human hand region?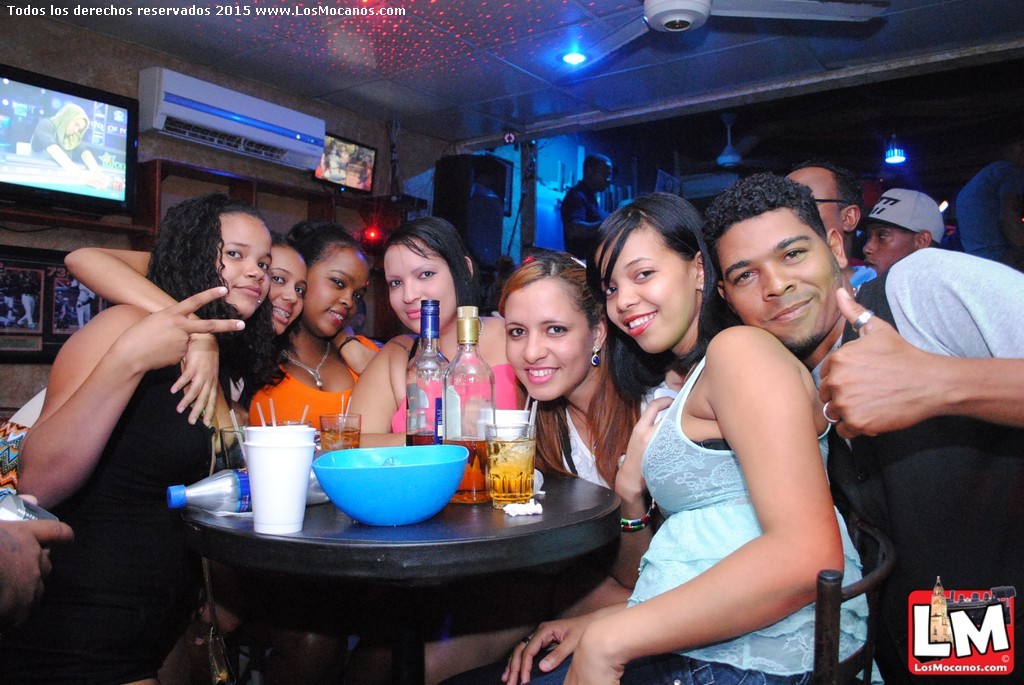
detection(617, 396, 673, 493)
